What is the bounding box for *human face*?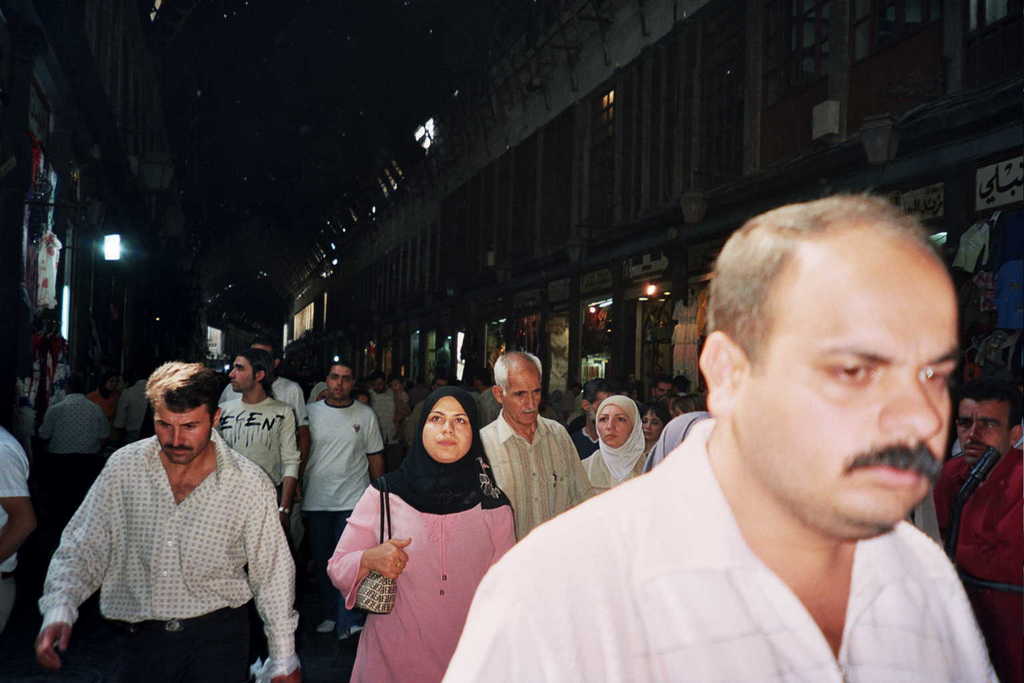
[655, 382, 673, 398].
